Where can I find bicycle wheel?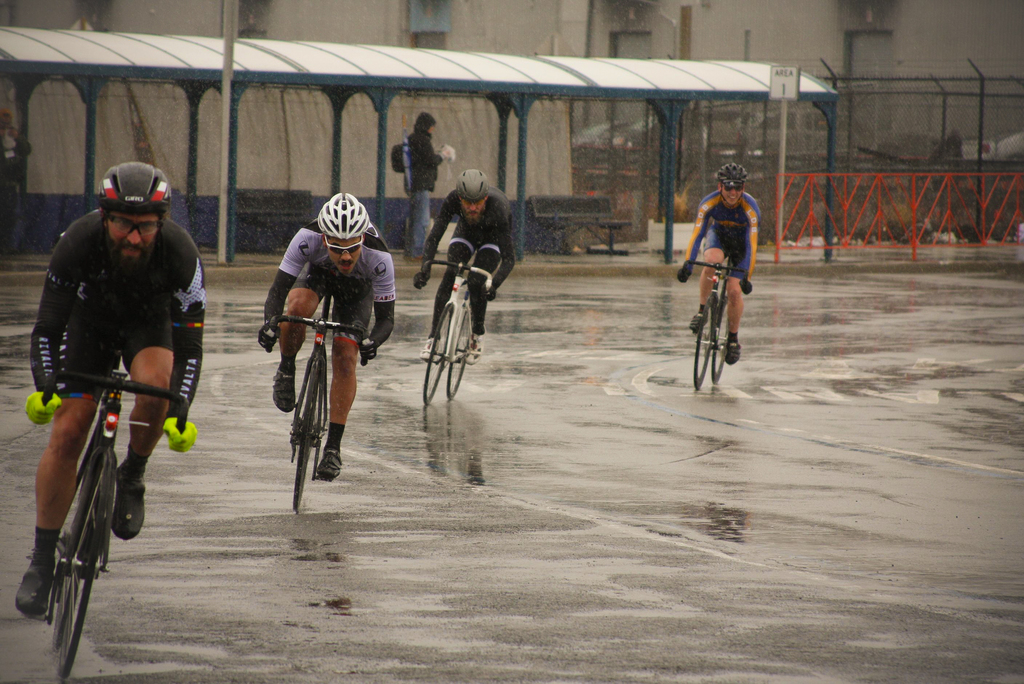
You can find it at Rect(450, 301, 474, 403).
